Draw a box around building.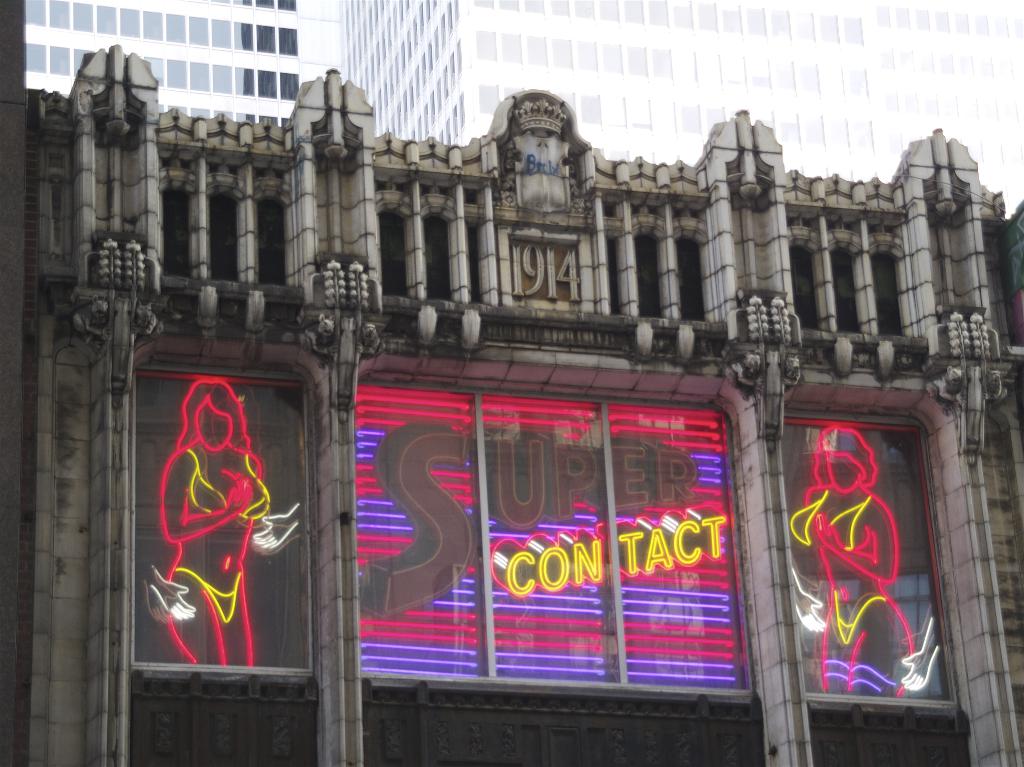
Rect(26, 1, 1023, 216).
